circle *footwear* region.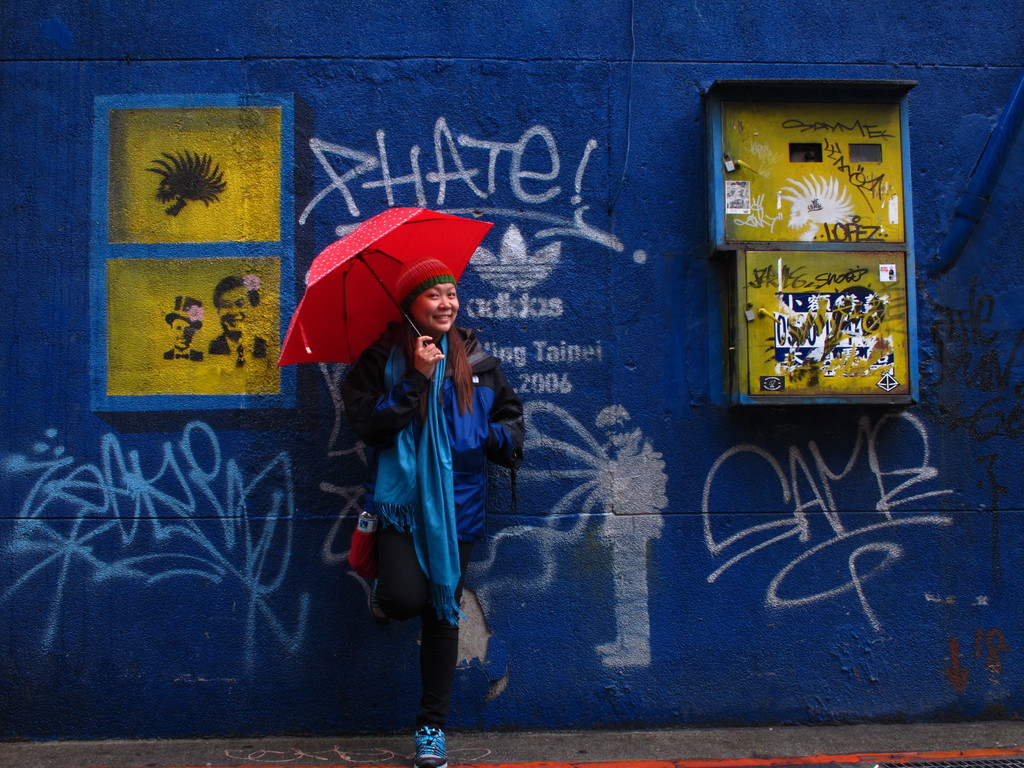
Region: 410:722:450:767.
